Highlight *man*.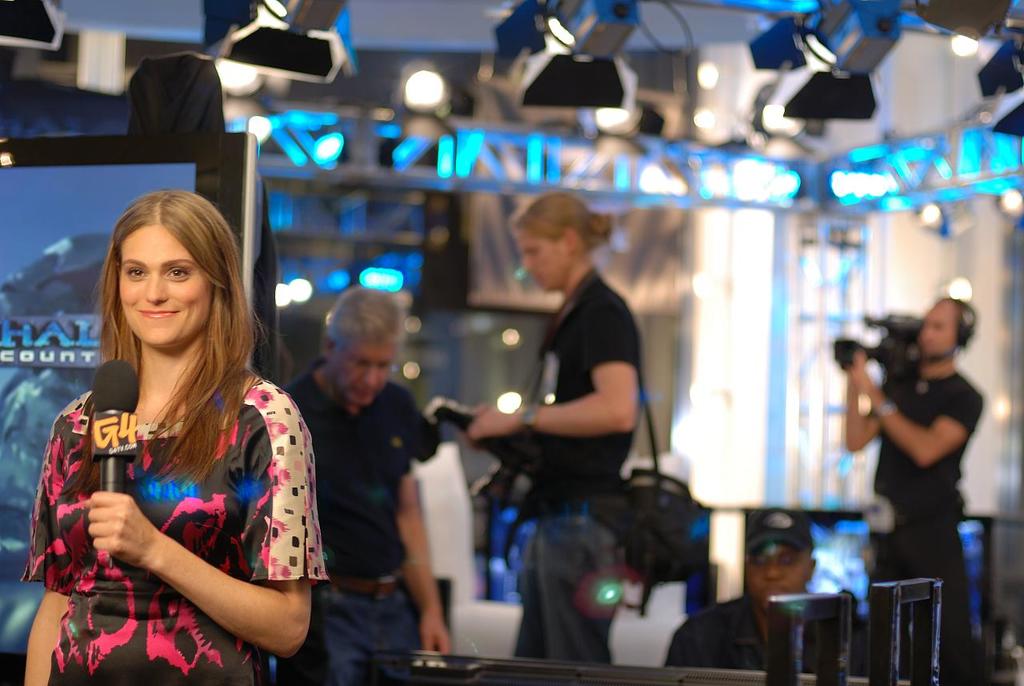
Highlighted region: (843, 297, 991, 685).
